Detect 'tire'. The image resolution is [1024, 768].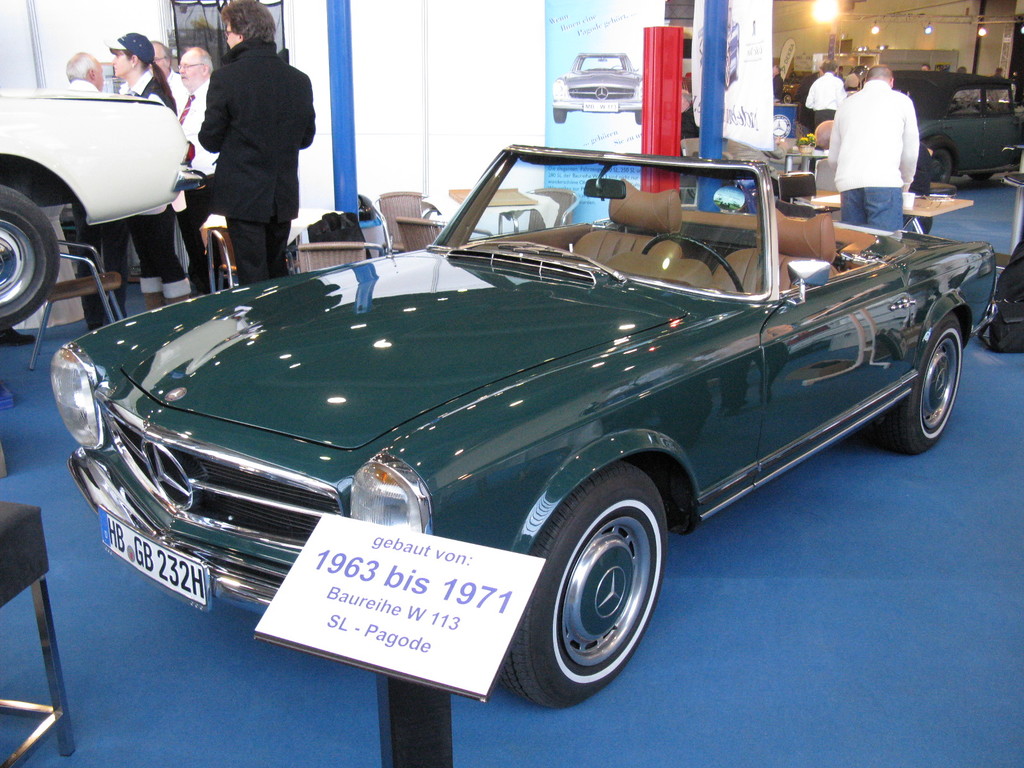
[left=505, top=461, right=675, bottom=716].
